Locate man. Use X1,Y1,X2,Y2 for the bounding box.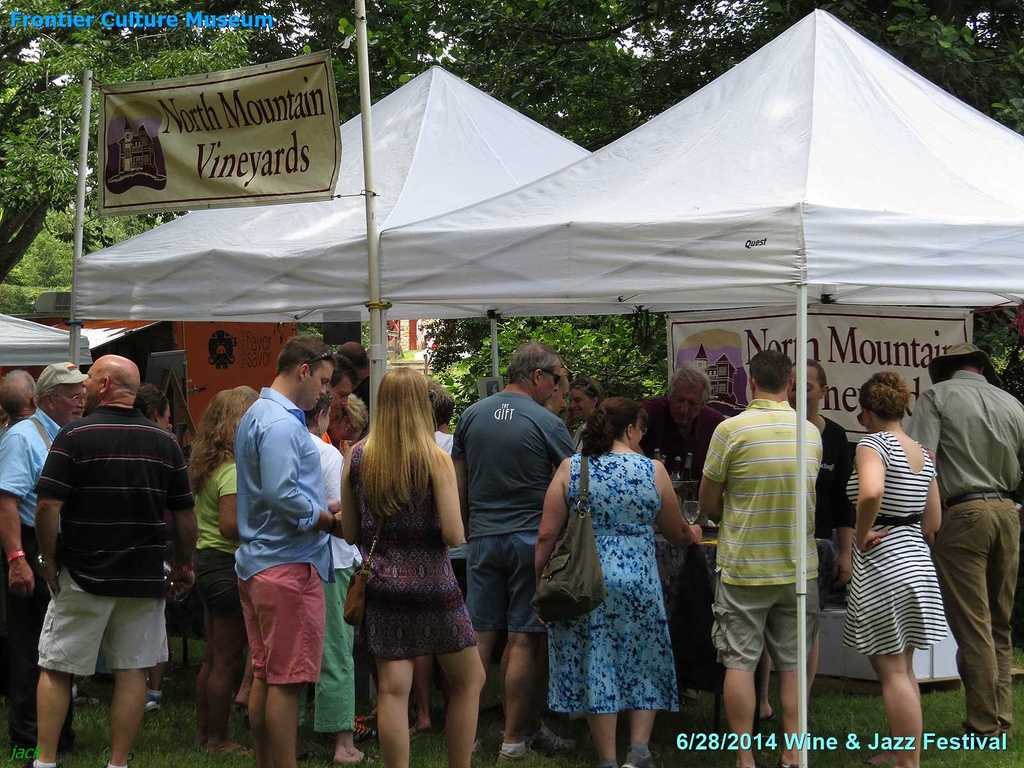
24,355,199,767.
